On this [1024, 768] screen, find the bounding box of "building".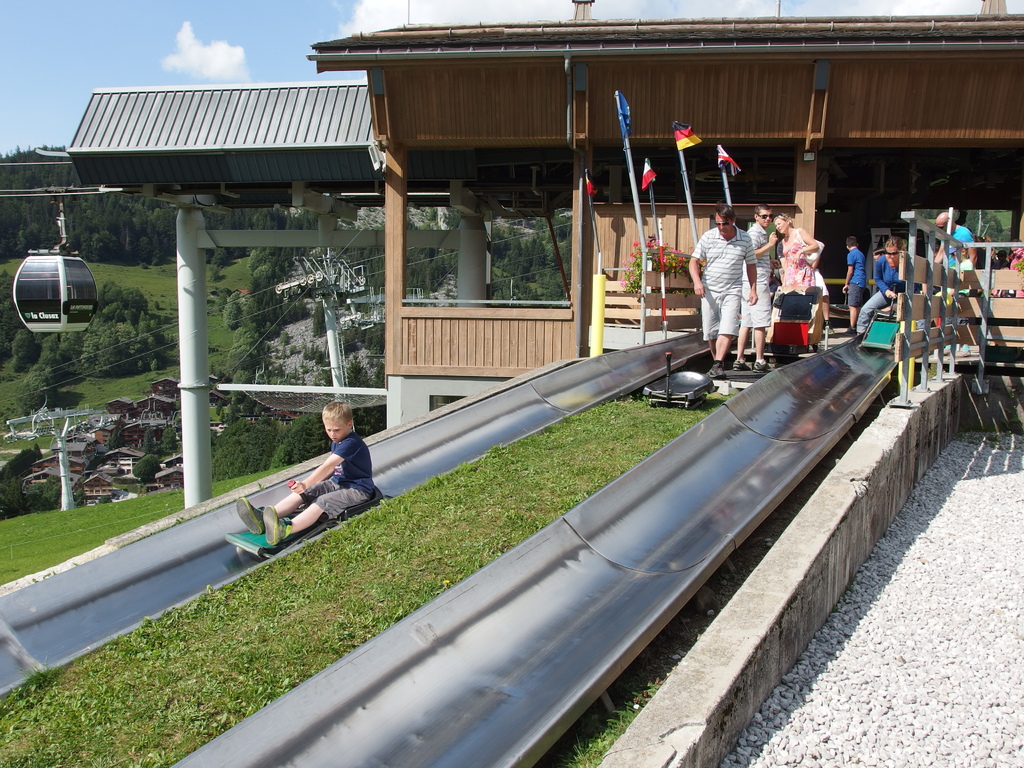
Bounding box: bbox(302, 1, 1023, 435).
